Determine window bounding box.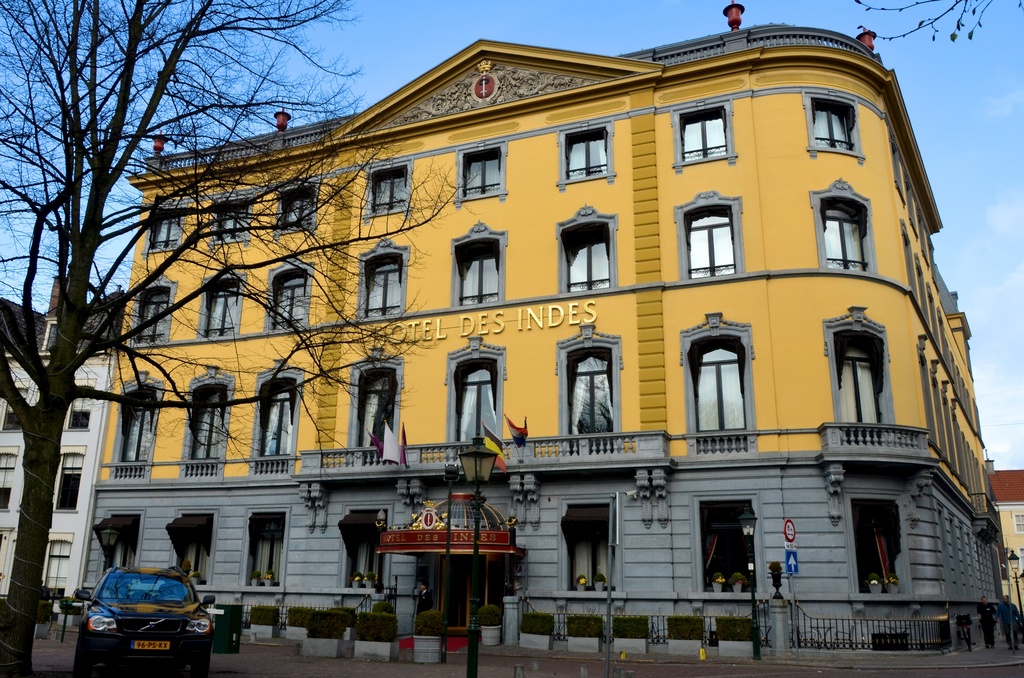
Determined: 108,381,163,477.
